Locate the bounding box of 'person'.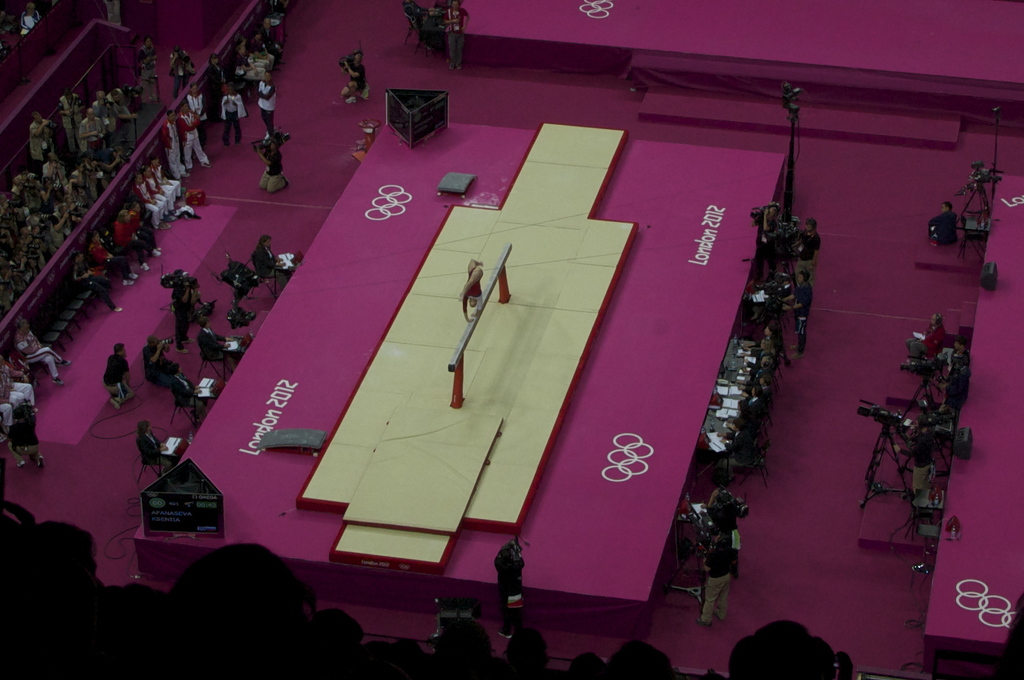
Bounding box: locate(928, 200, 961, 248).
